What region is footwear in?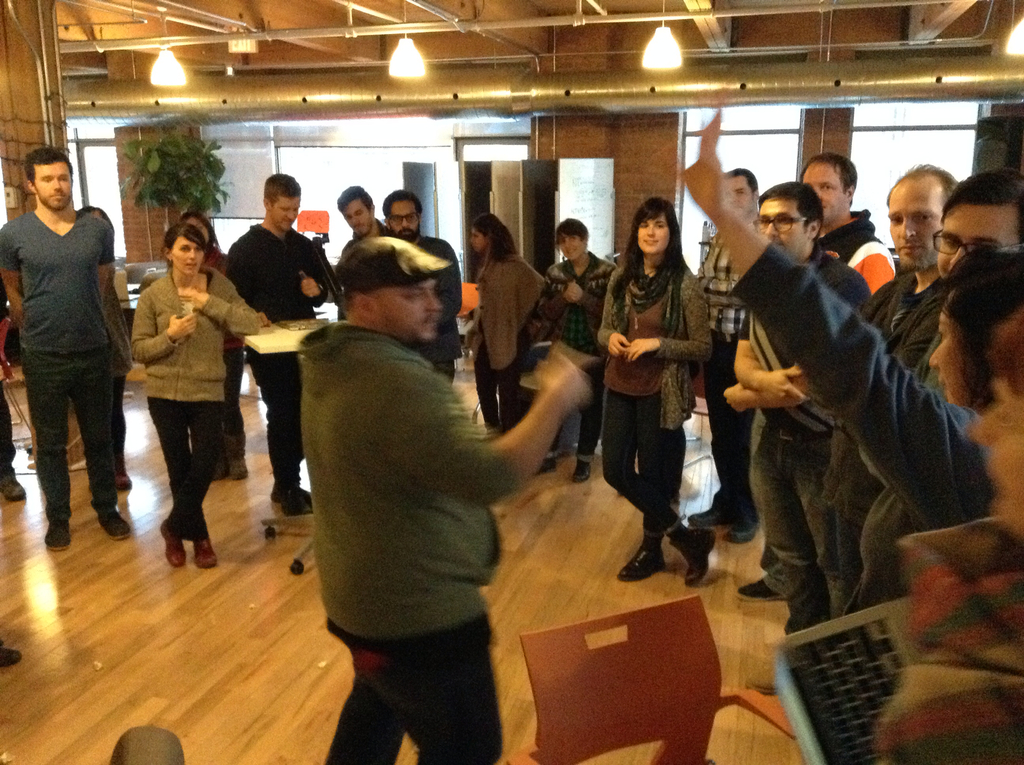
98/510/129/536.
